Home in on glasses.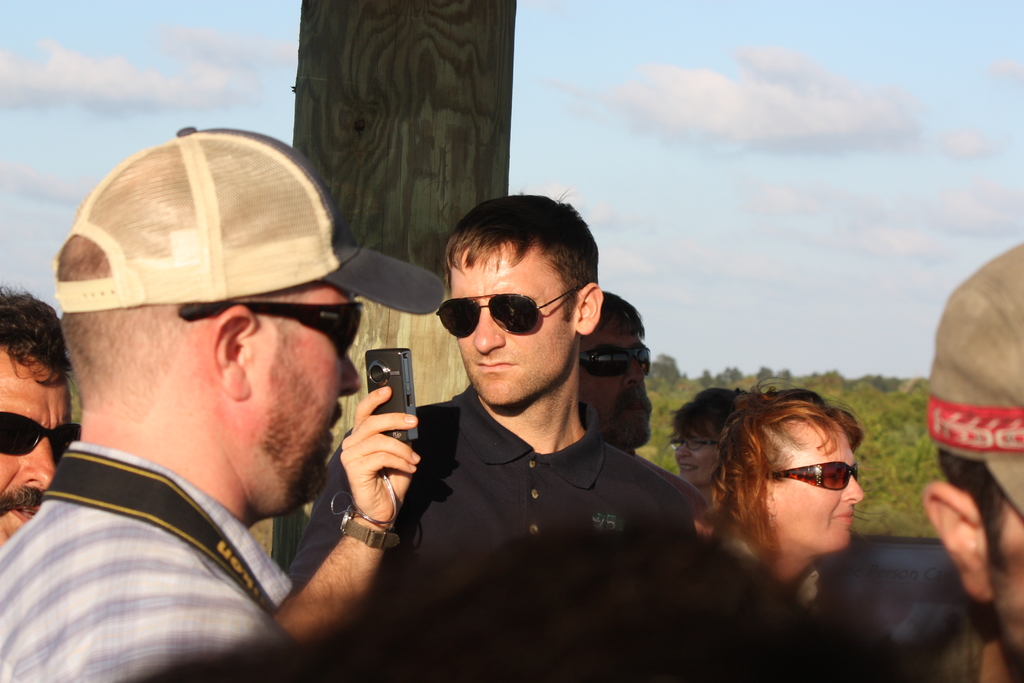
Homed in at <box>668,437,720,452</box>.
